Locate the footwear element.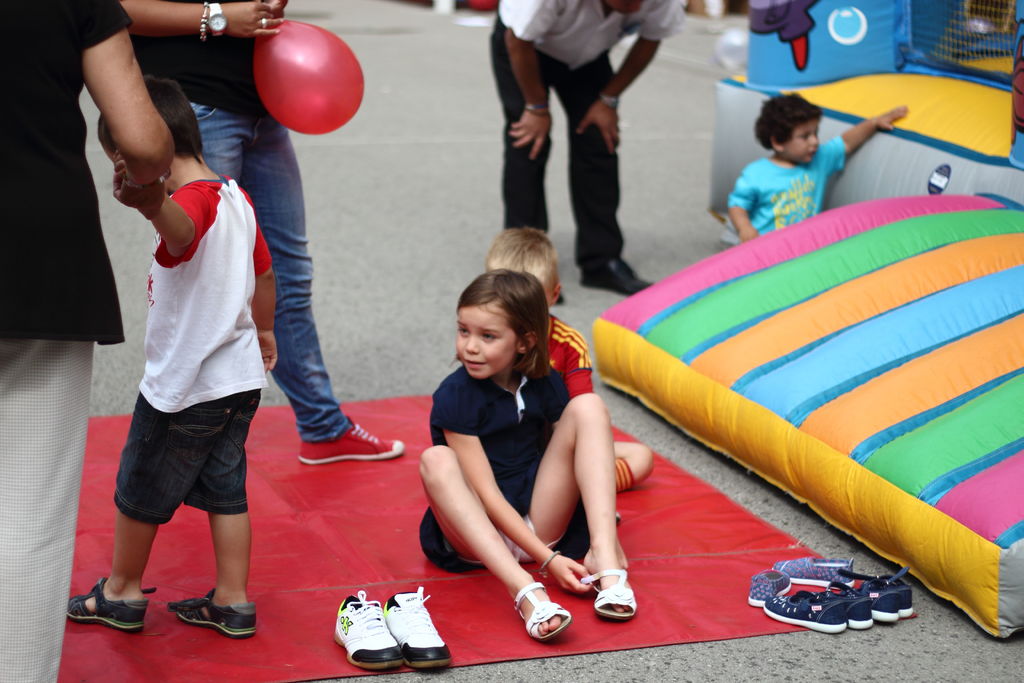
Element bbox: detection(856, 572, 900, 630).
